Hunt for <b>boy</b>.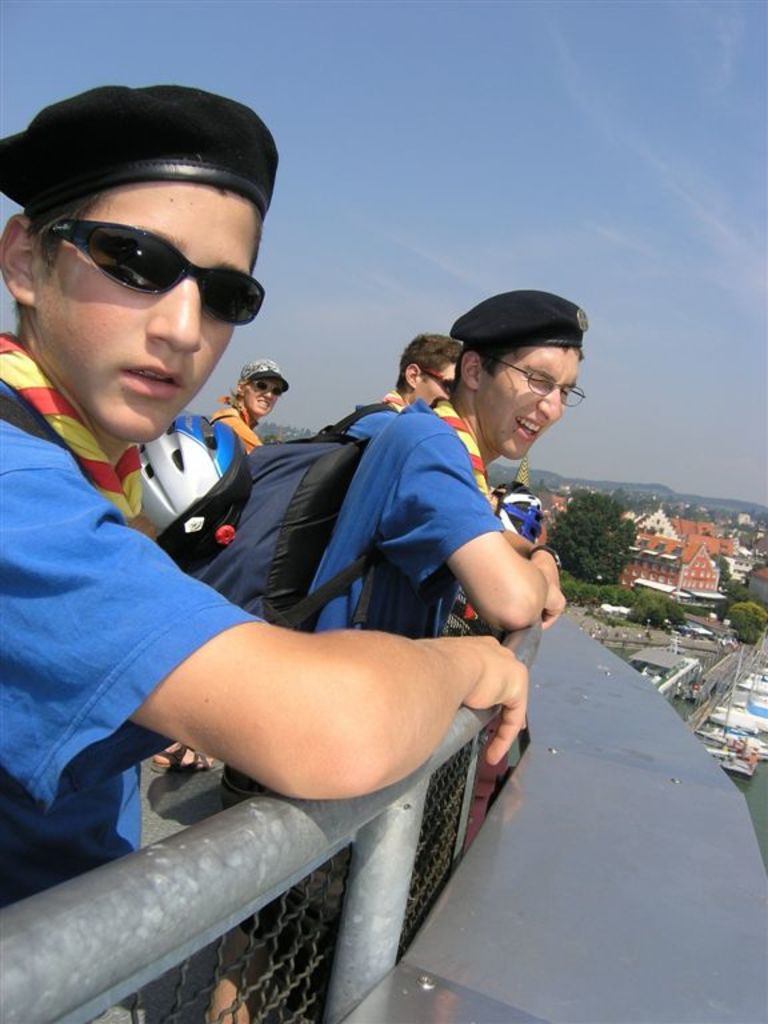
Hunted down at 0:77:525:900.
